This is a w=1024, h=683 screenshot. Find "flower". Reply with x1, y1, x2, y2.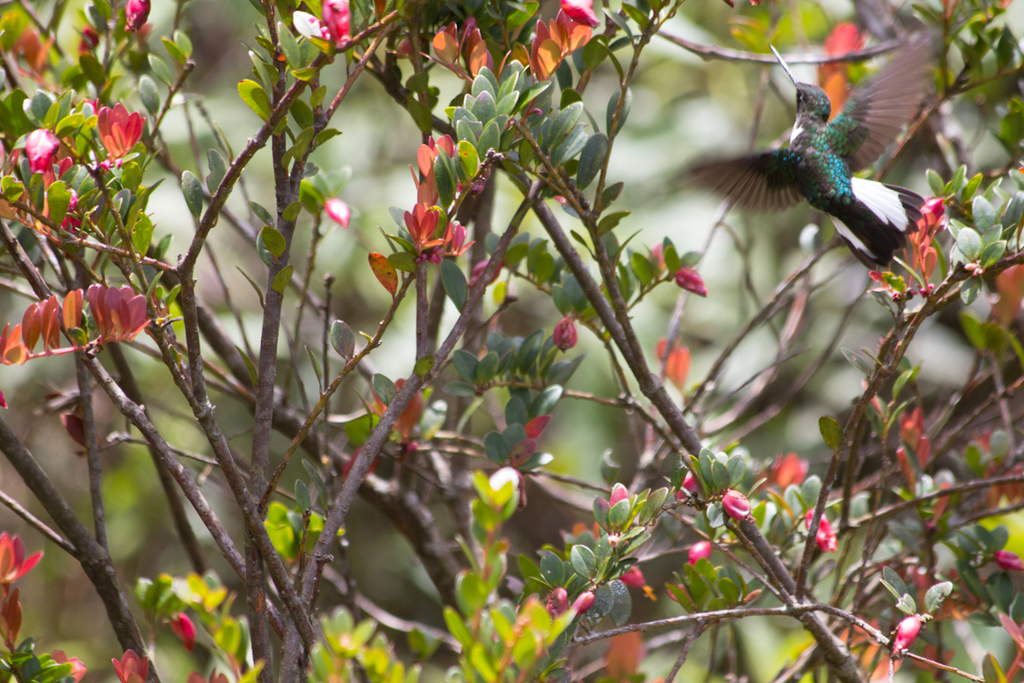
883, 616, 926, 660.
